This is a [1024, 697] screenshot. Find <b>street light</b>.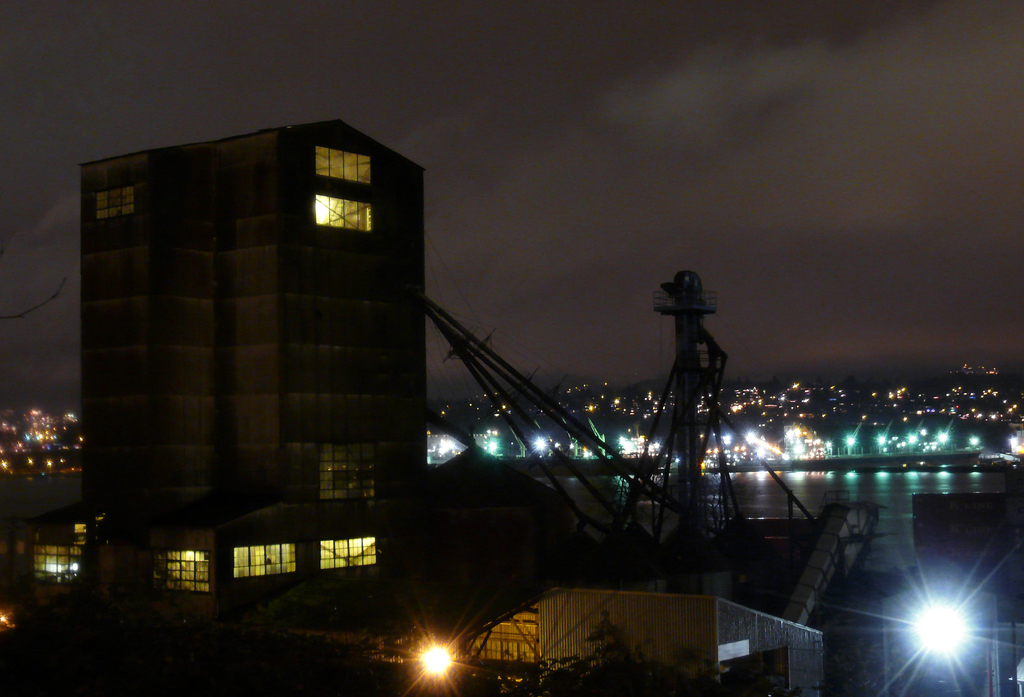
Bounding box: pyautogui.locateOnScreen(967, 433, 982, 449).
